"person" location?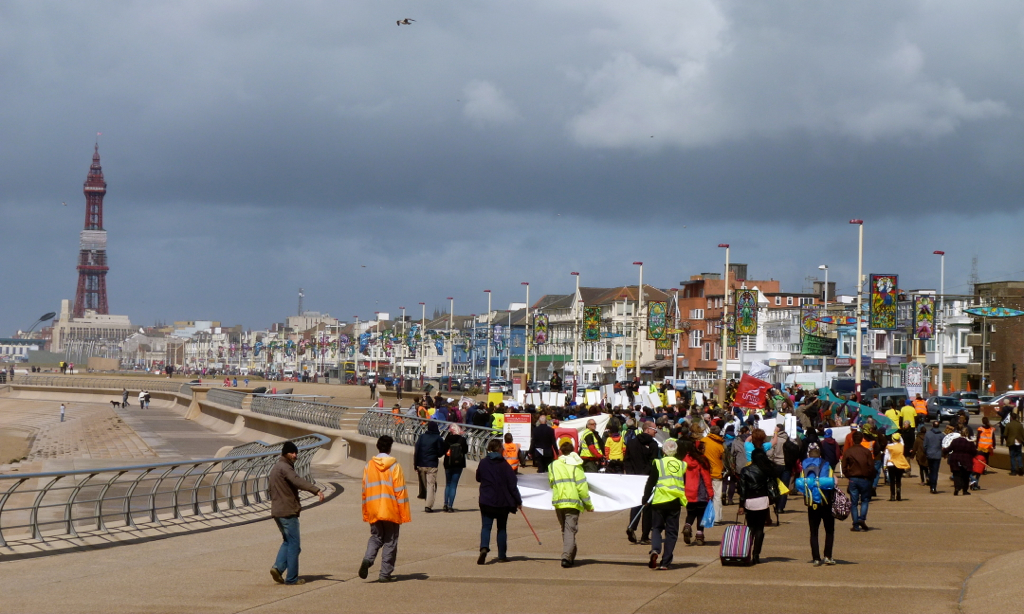
box(732, 445, 776, 554)
